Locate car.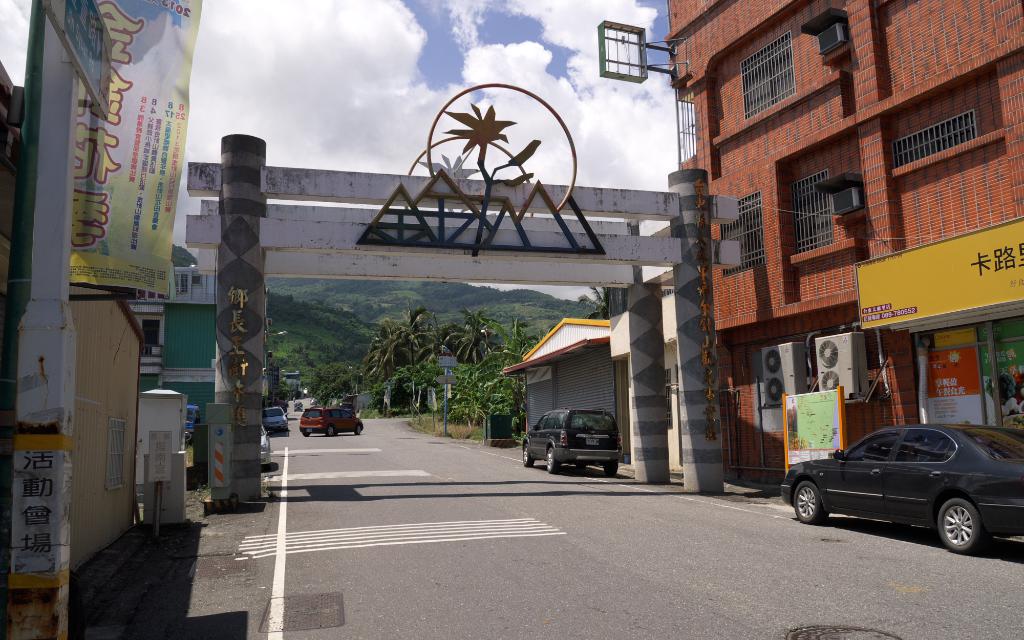
Bounding box: [522,406,621,477].
